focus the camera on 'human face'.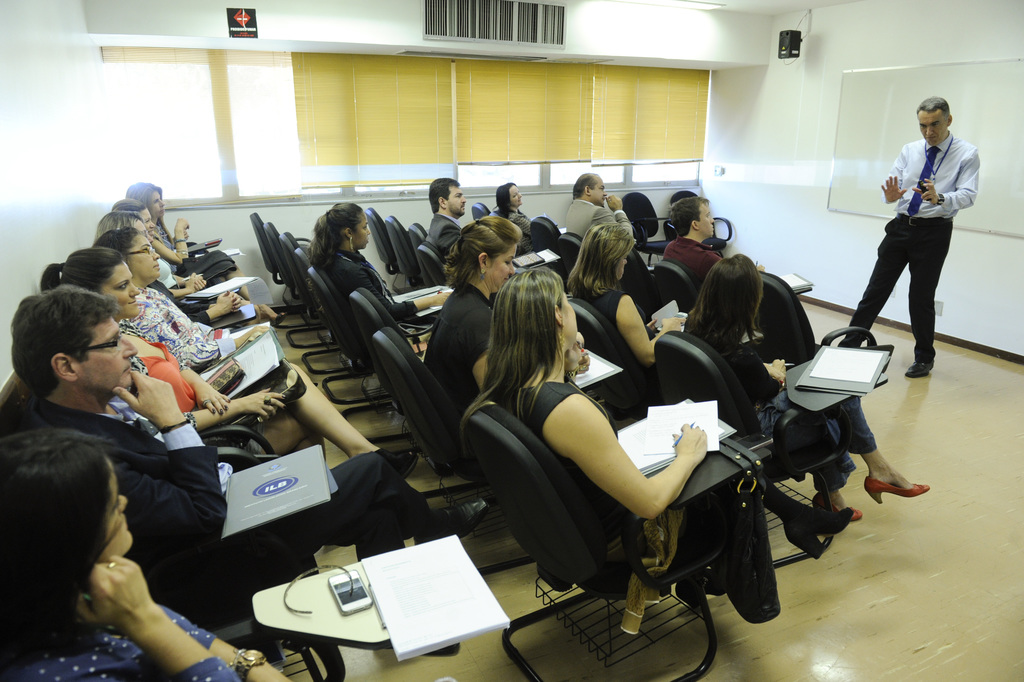
Focus region: 105 457 136 550.
